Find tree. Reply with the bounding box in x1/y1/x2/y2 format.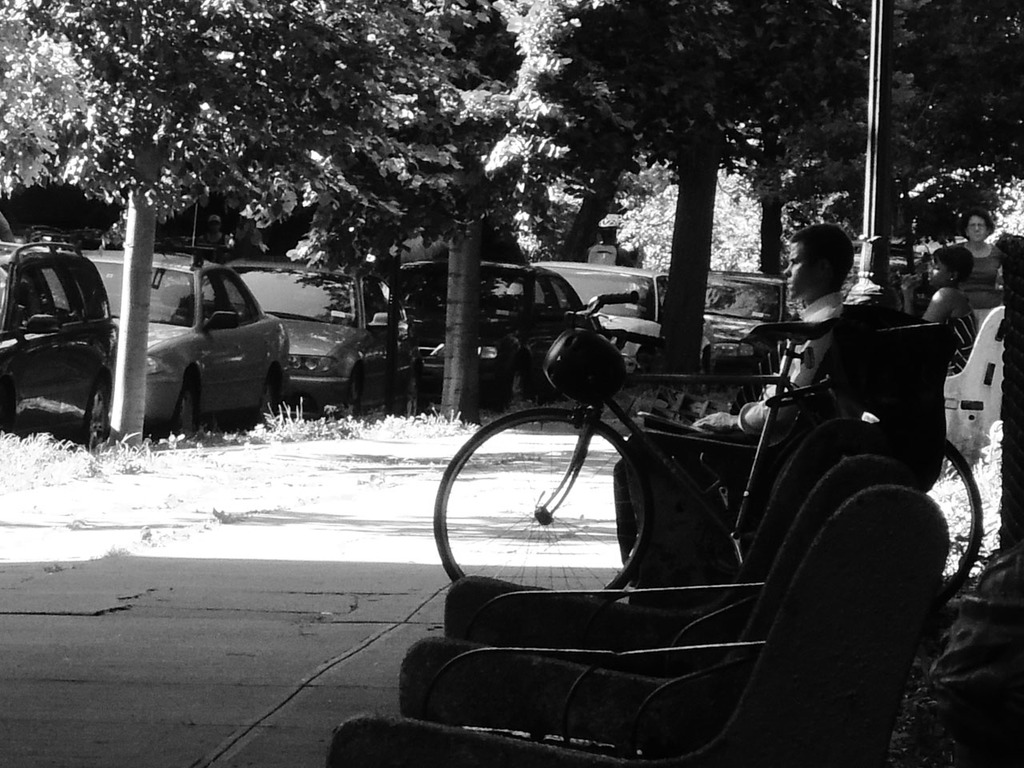
390/2/726/418.
